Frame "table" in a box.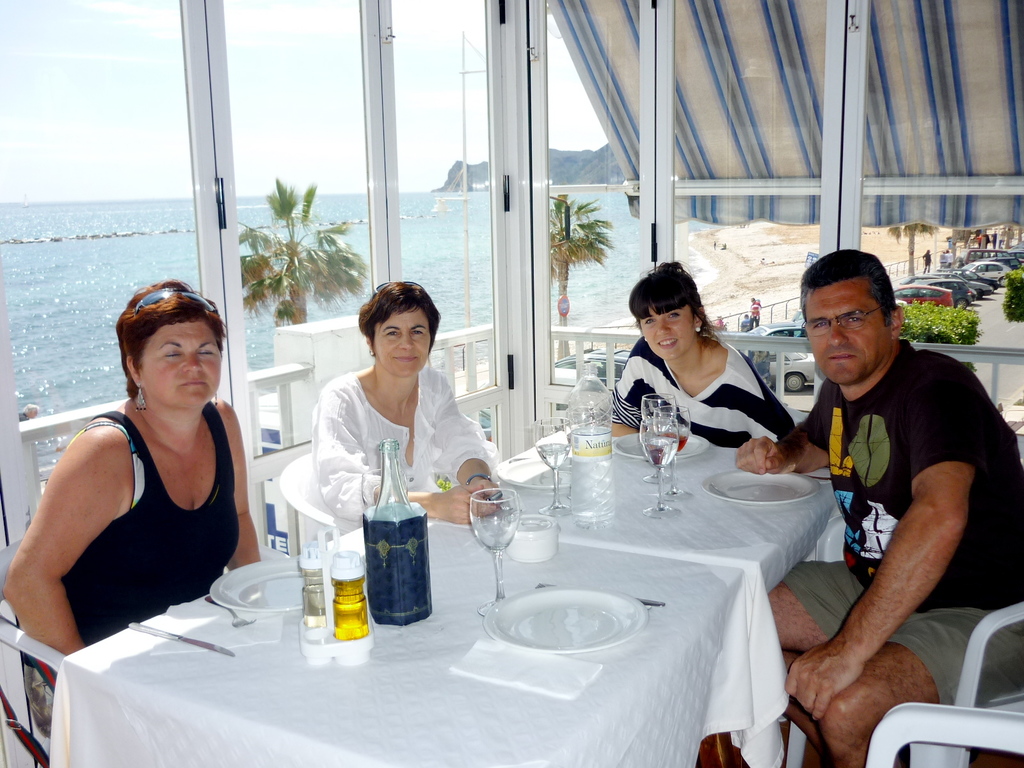
[487,415,842,767].
